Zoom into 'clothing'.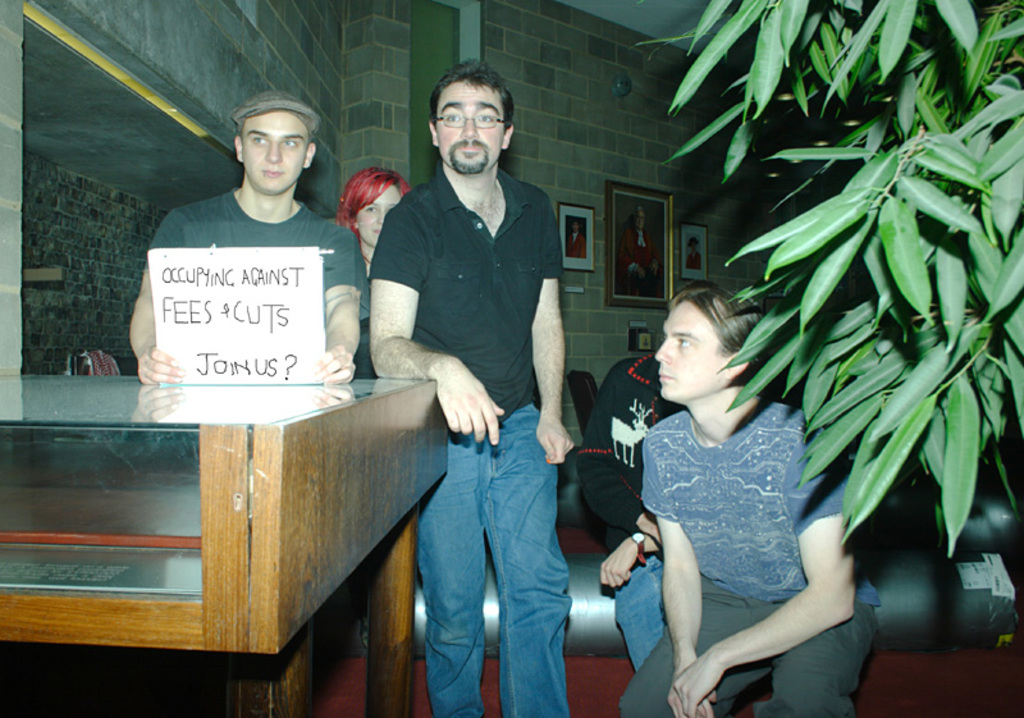
Zoom target: [left=575, top=348, right=667, bottom=673].
